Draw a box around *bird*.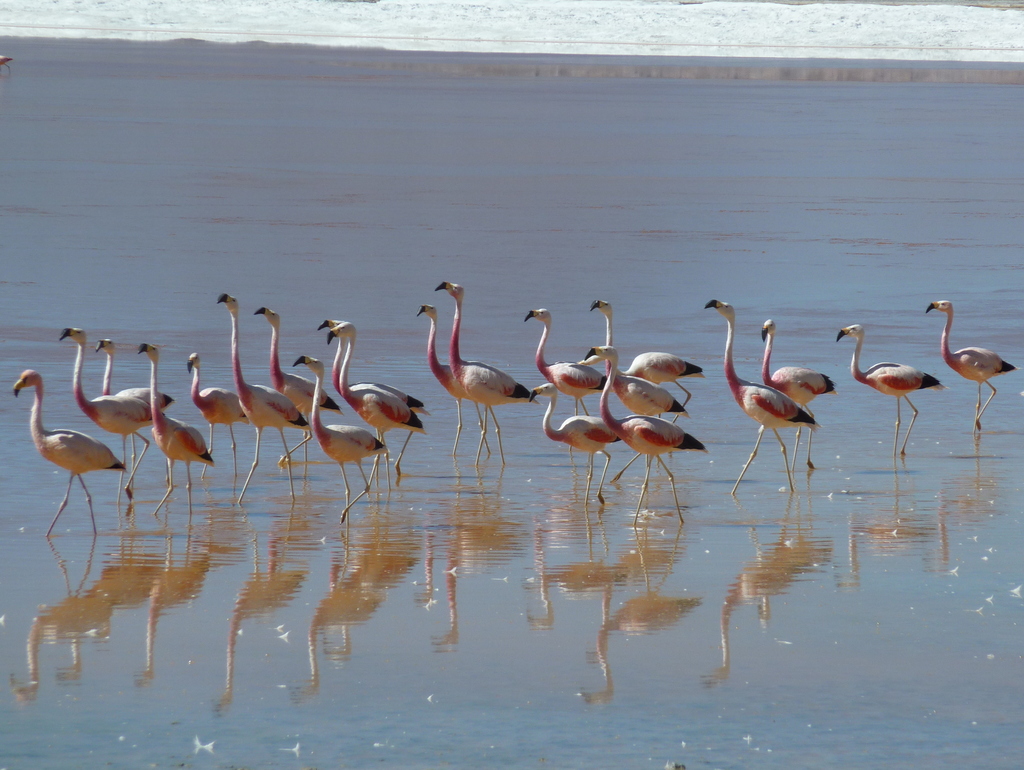
127,340,221,531.
